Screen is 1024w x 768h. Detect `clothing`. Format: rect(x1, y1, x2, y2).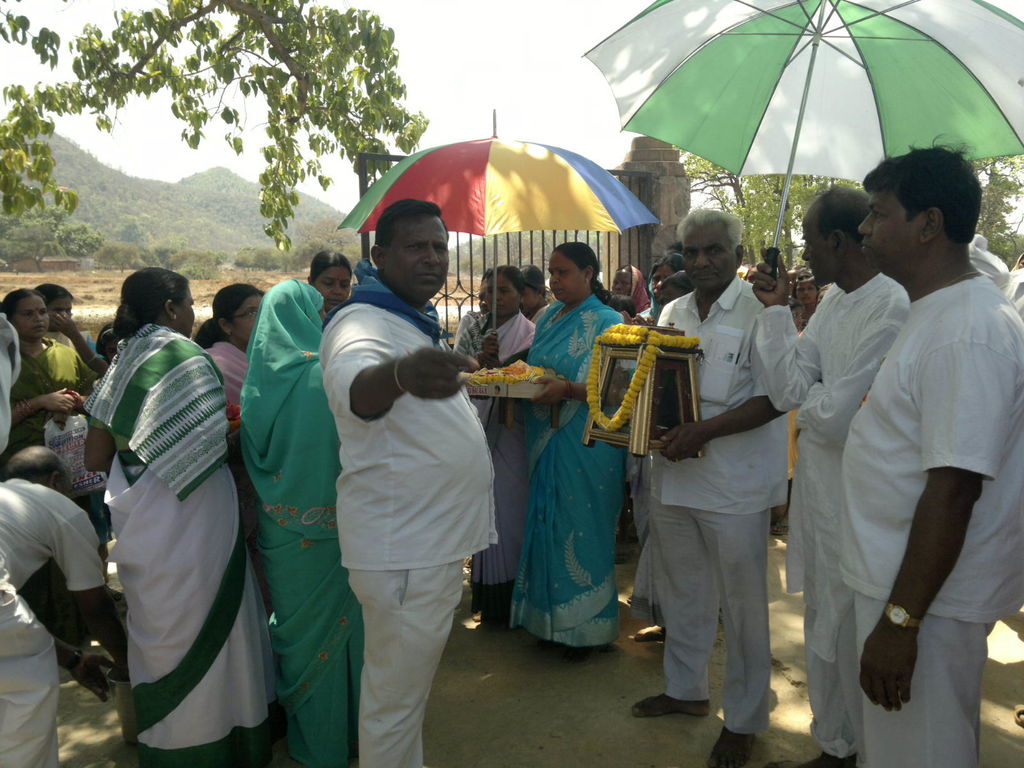
rect(89, 324, 293, 751).
